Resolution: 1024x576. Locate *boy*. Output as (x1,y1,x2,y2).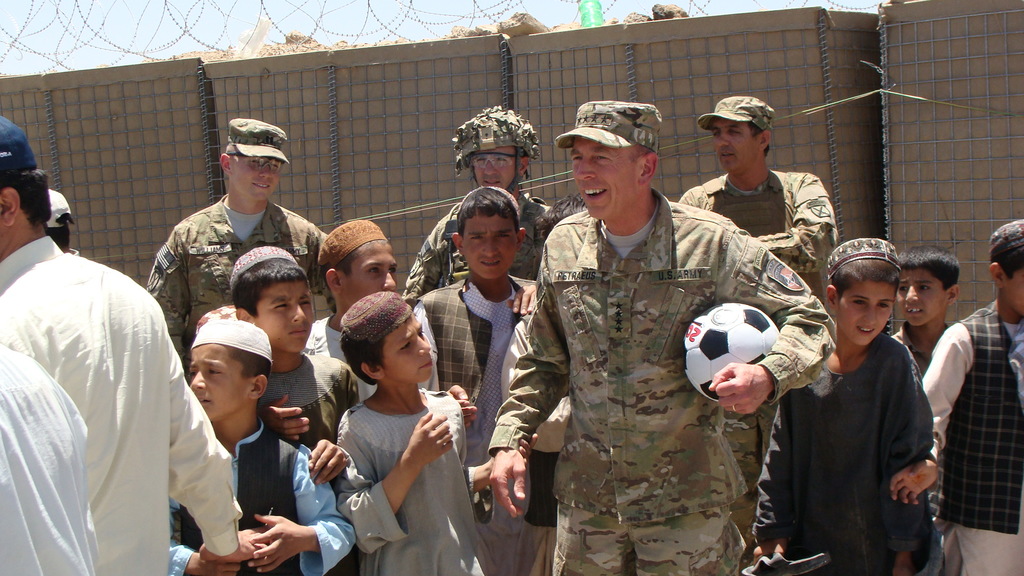
(889,252,962,370).
